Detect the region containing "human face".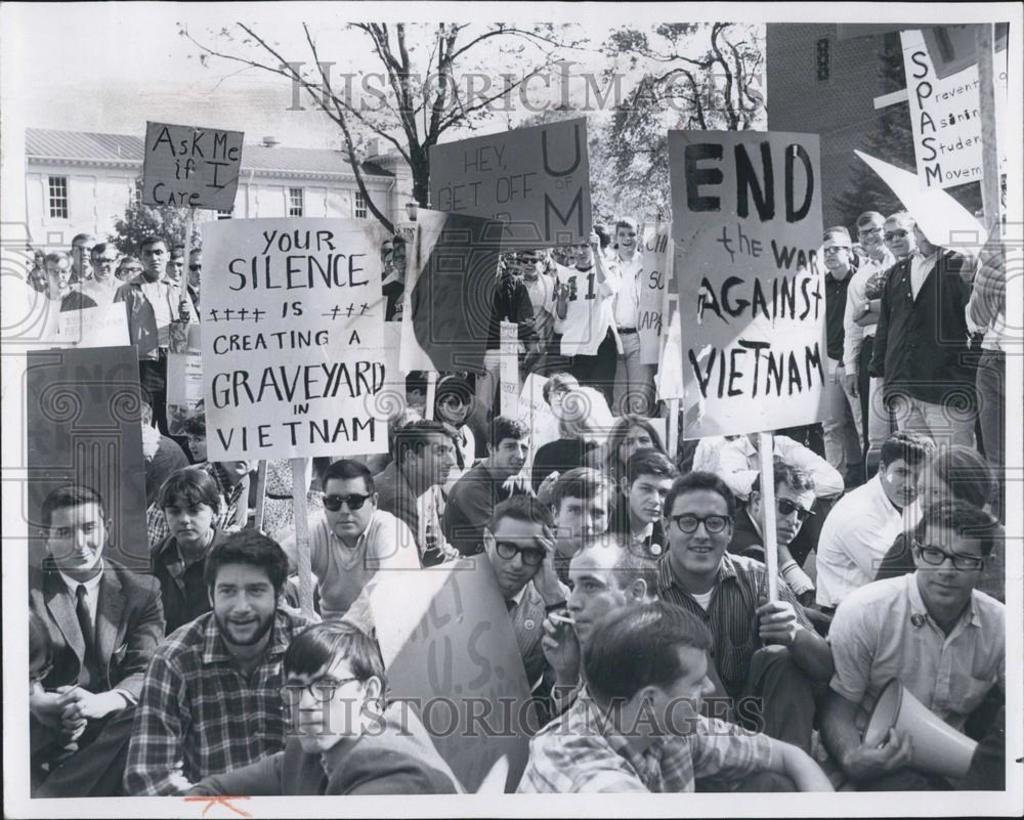
Rect(217, 559, 276, 643).
